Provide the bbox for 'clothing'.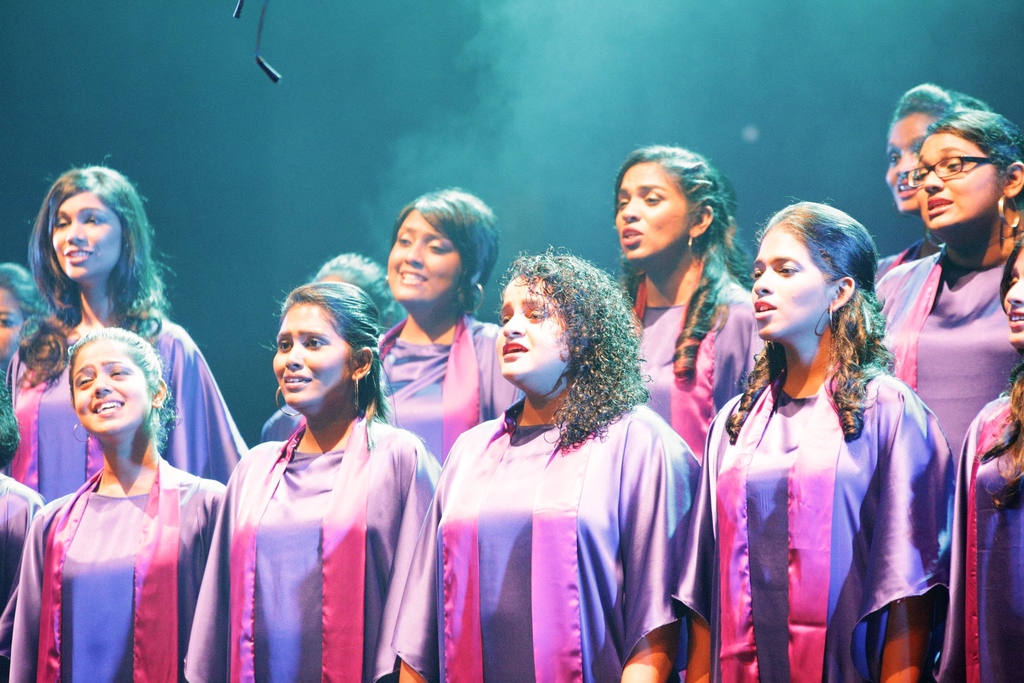
[874, 248, 1023, 462].
